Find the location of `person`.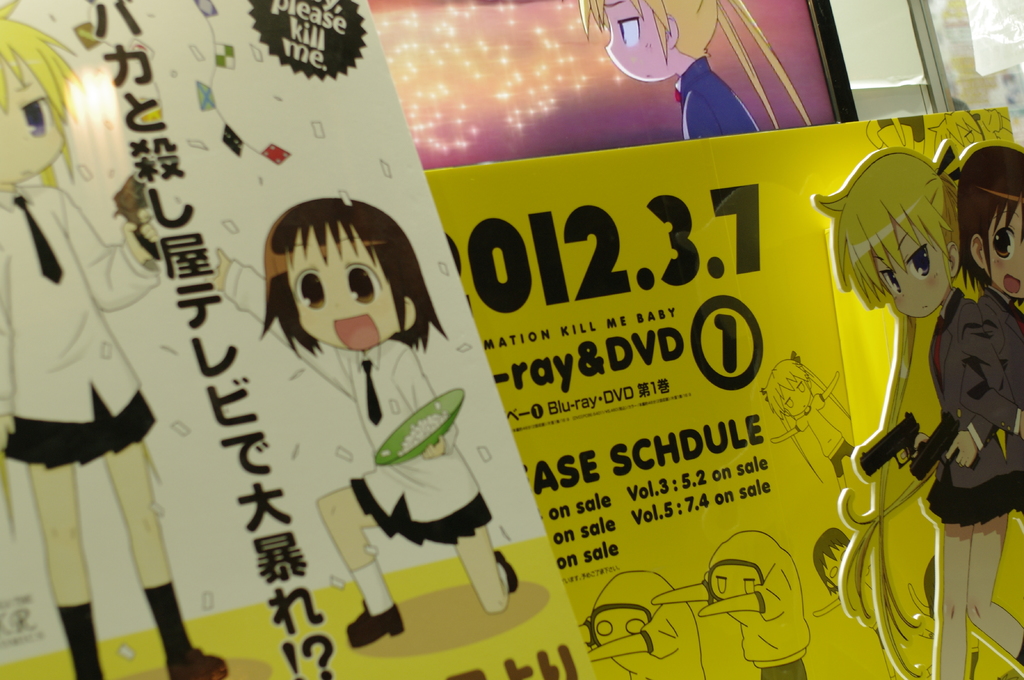
Location: {"x1": 947, "y1": 142, "x2": 1023, "y2": 522}.
